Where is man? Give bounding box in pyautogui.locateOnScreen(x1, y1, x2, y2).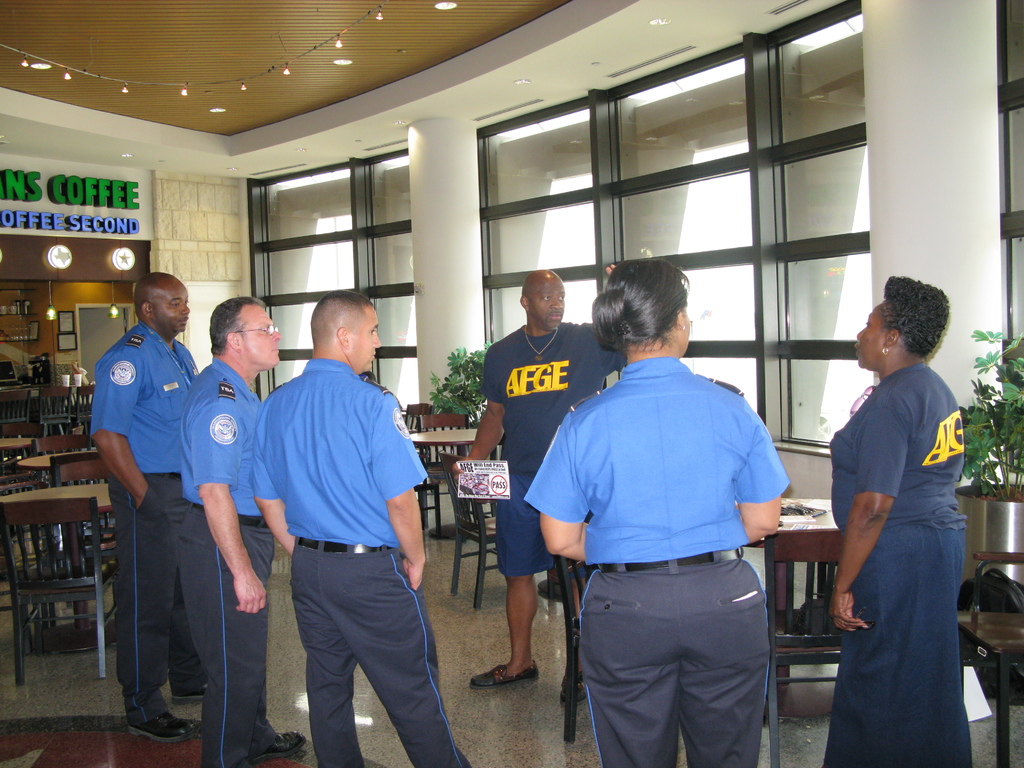
pyautogui.locateOnScreen(447, 269, 637, 687).
